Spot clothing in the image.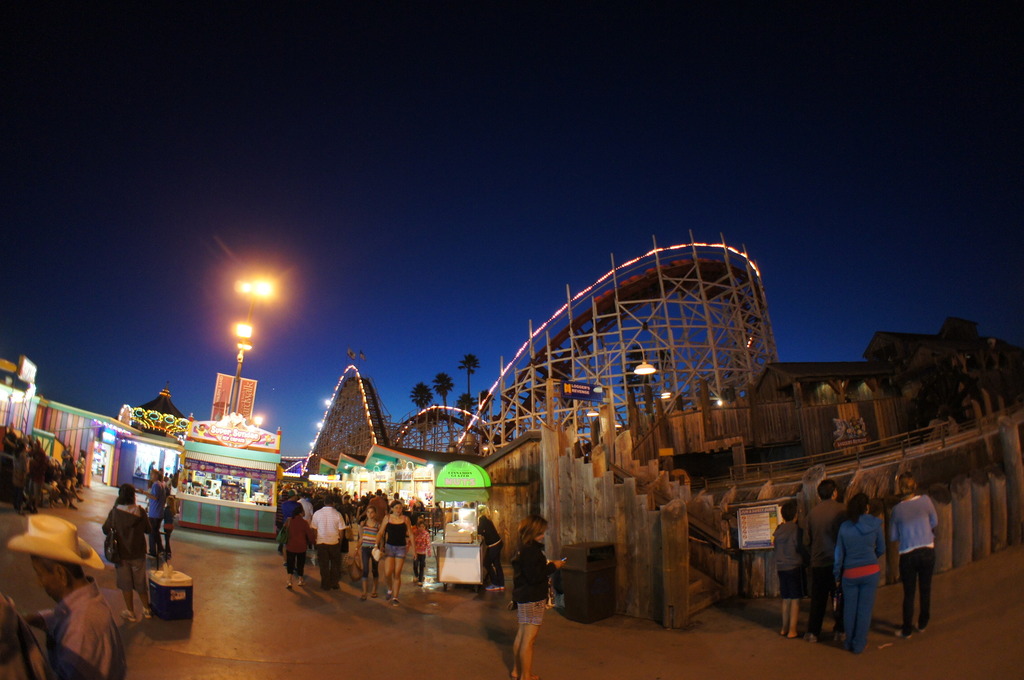
clothing found at bbox(38, 570, 126, 679).
